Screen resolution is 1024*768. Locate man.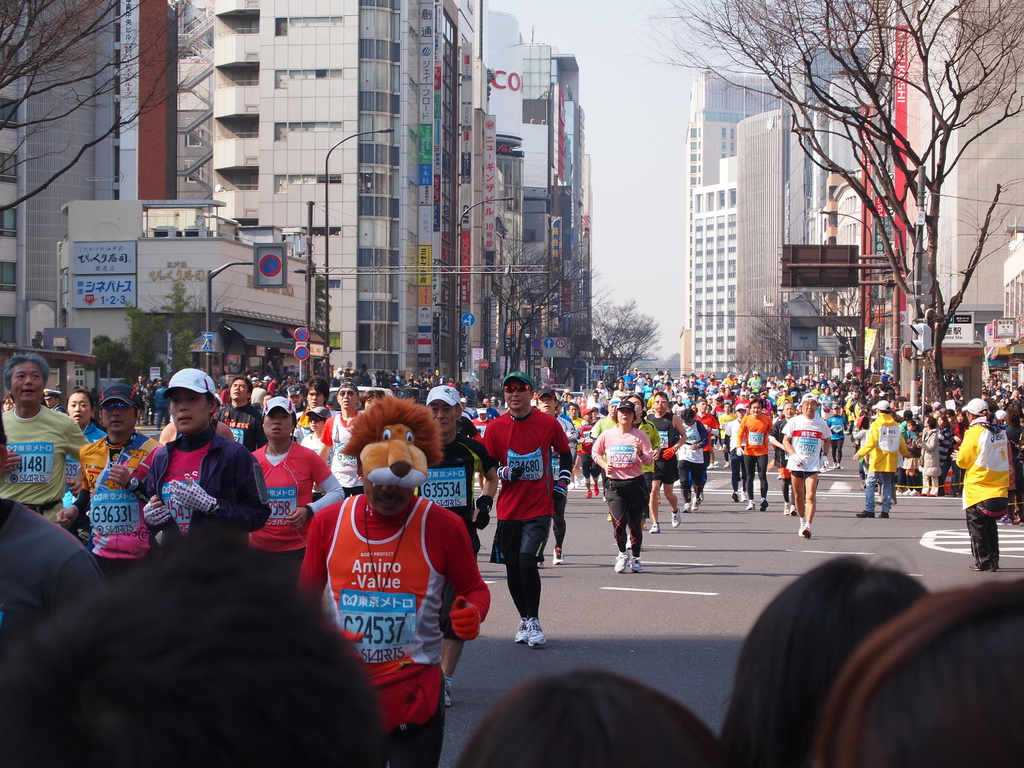
crop(486, 372, 573, 644).
